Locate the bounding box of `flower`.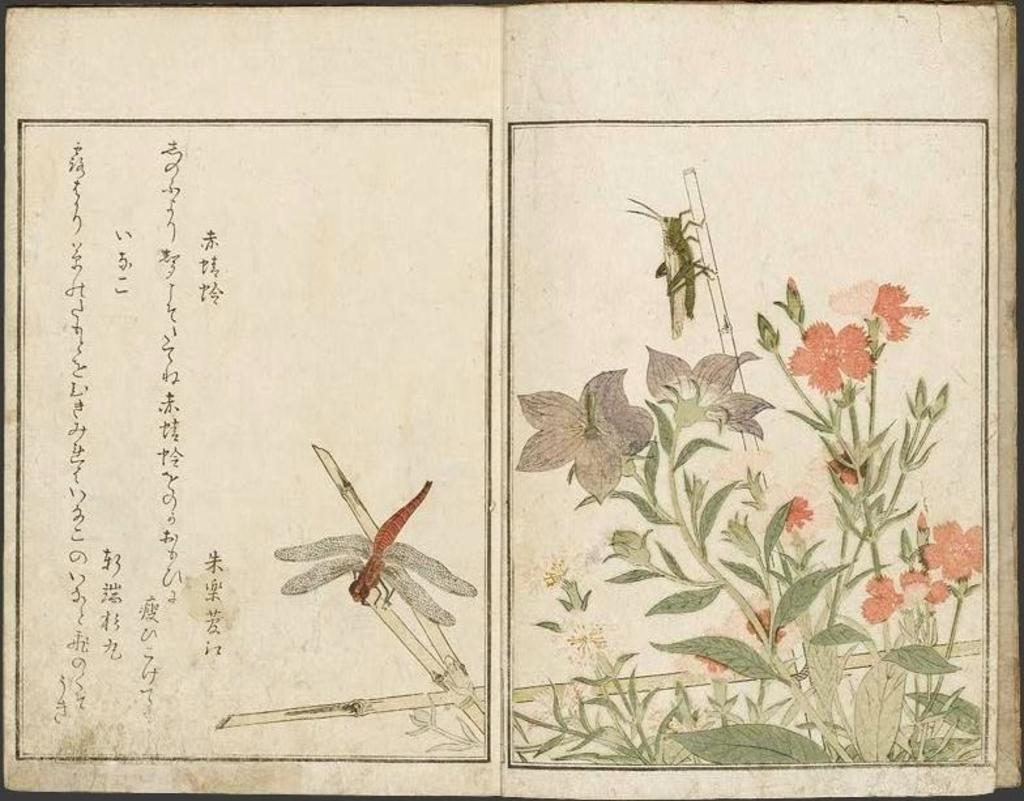
Bounding box: locate(515, 540, 589, 597).
